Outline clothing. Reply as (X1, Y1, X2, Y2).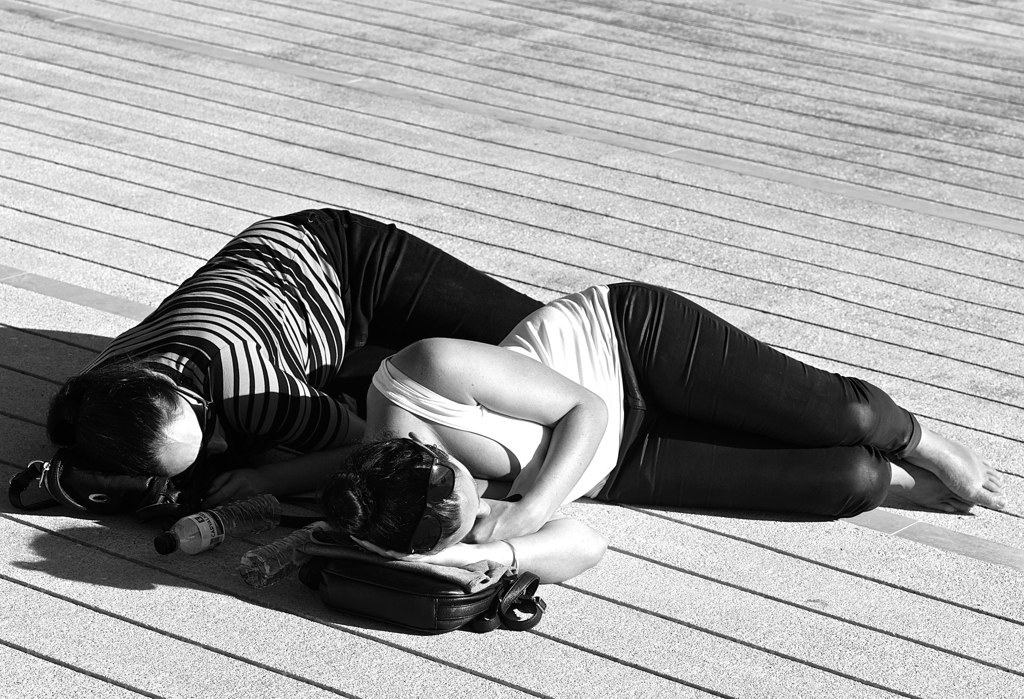
(387, 246, 961, 541).
